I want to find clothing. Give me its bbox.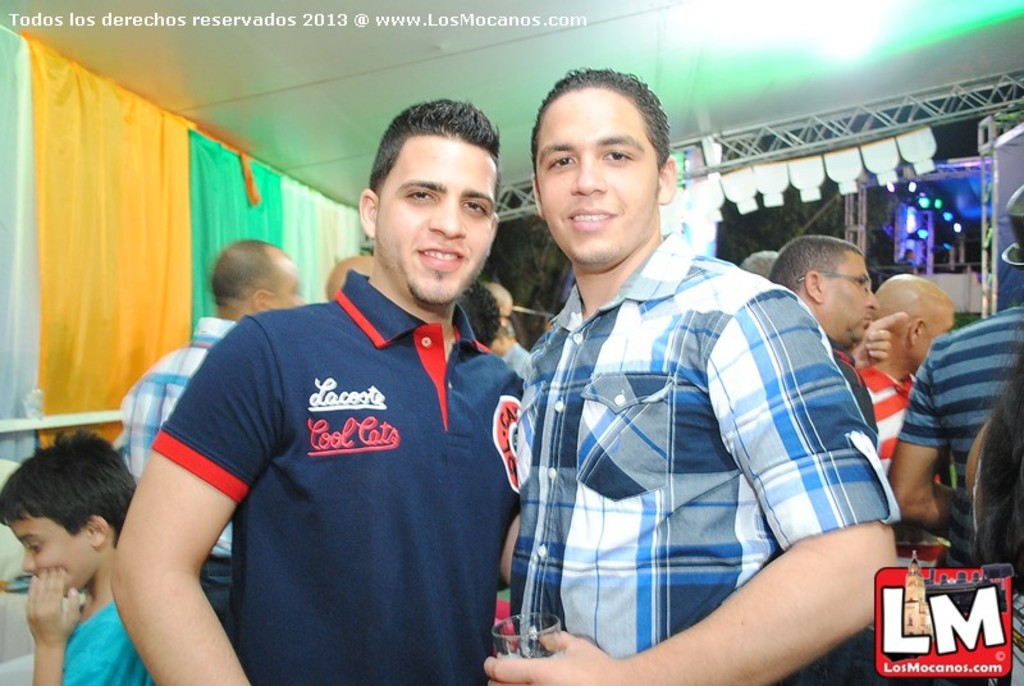
box(115, 321, 239, 653).
